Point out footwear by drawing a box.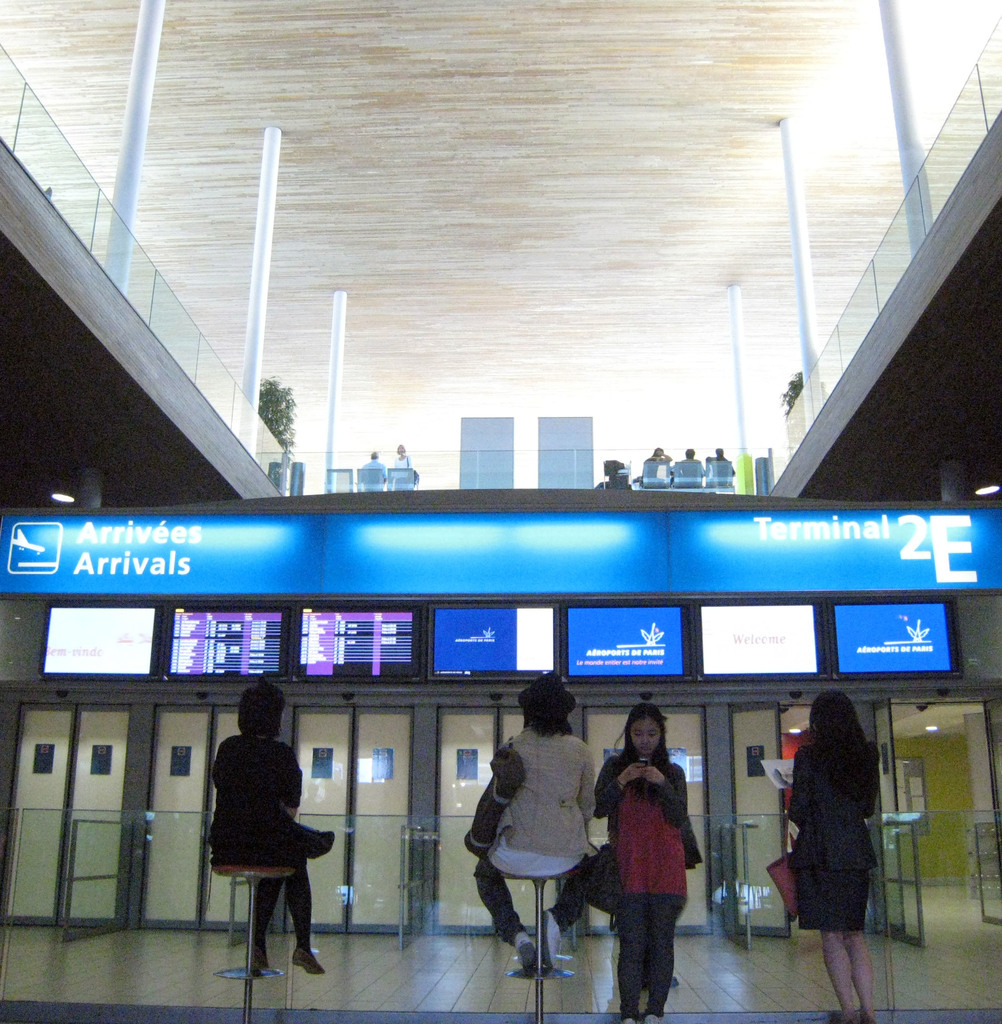
rect(238, 953, 269, 980).
